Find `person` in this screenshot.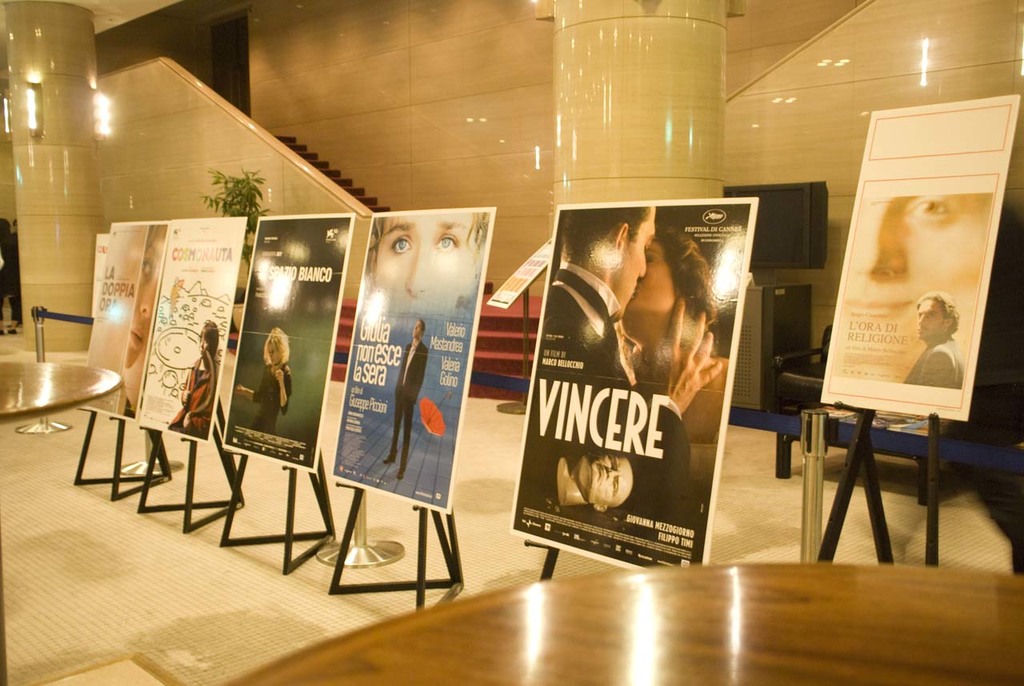
The bounding box for `person` is bbox=(234, 326, 293, 433).
